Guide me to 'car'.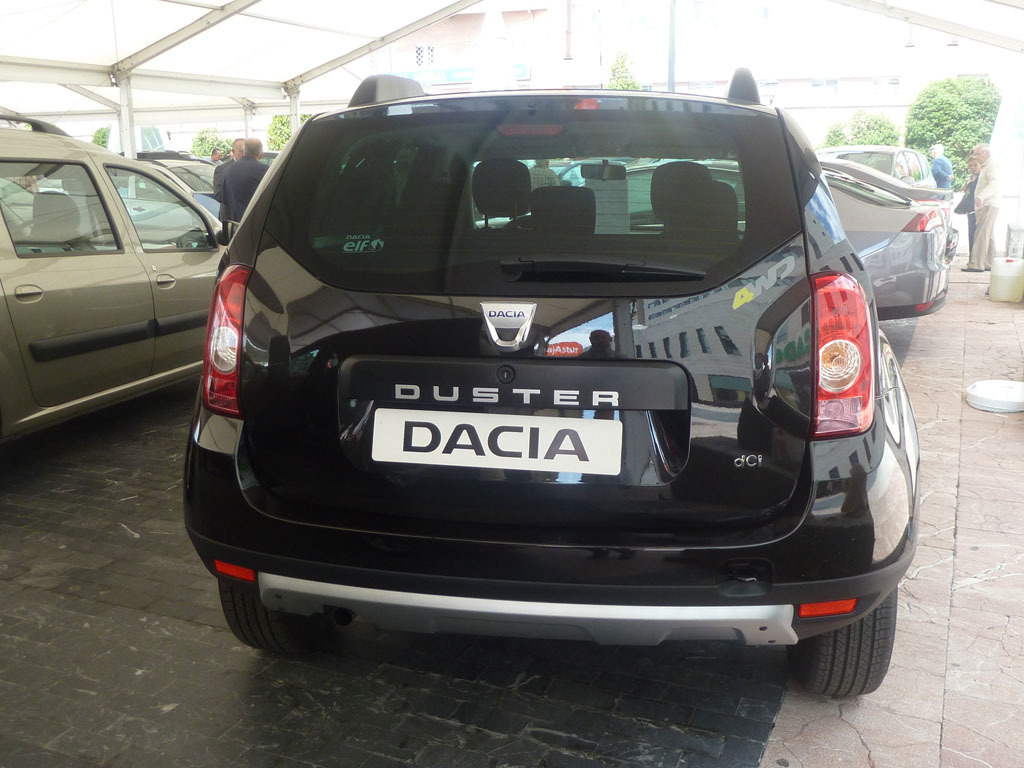
Guidance: bbox(812, 163, 957, 241).
